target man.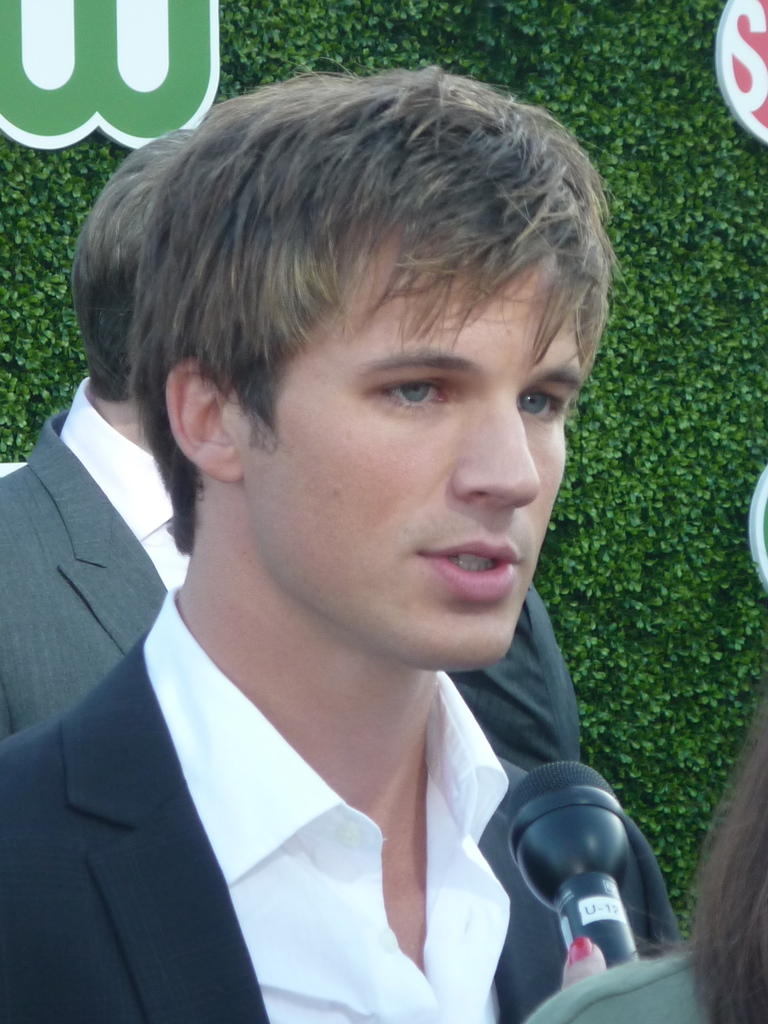
Target region: l=0, t=125, r=577, b=748.
